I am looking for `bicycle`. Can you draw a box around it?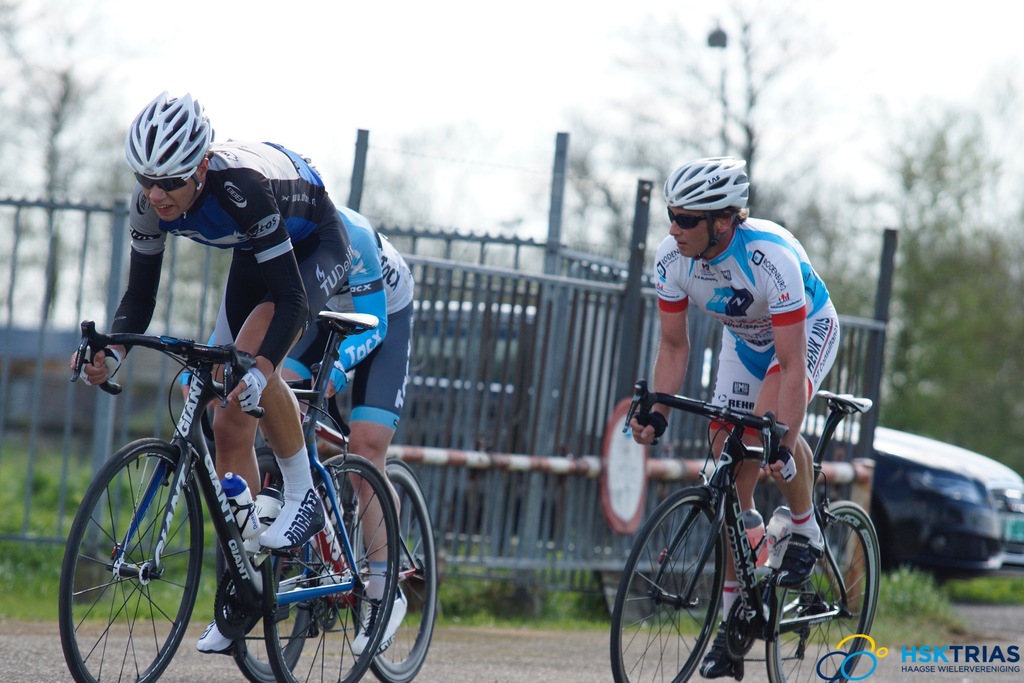
Sure, the bounding box is locate(611, 379, 879, 682).
